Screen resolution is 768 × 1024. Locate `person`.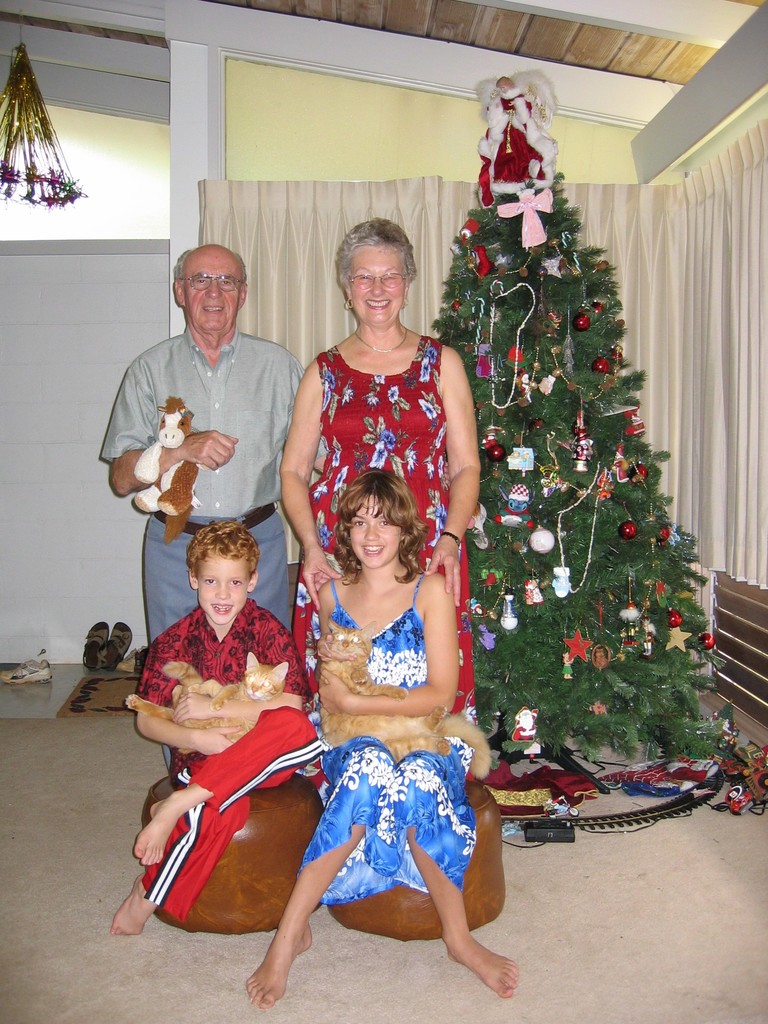
bbox=(95, 242, 314, 686).
